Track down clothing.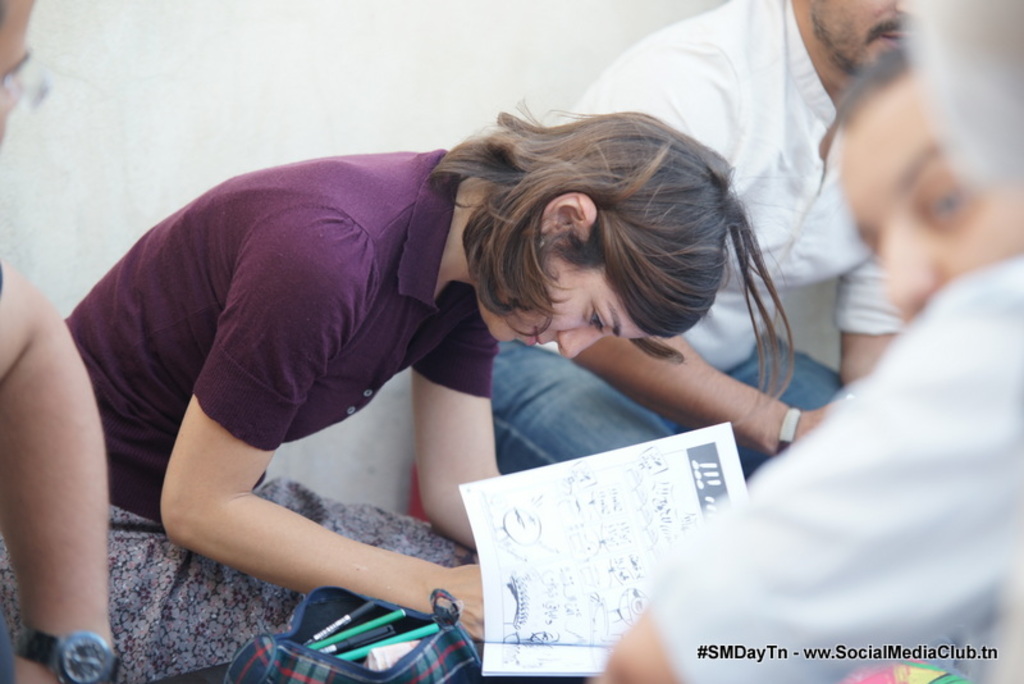
Tracked to 69:131:494:588.
